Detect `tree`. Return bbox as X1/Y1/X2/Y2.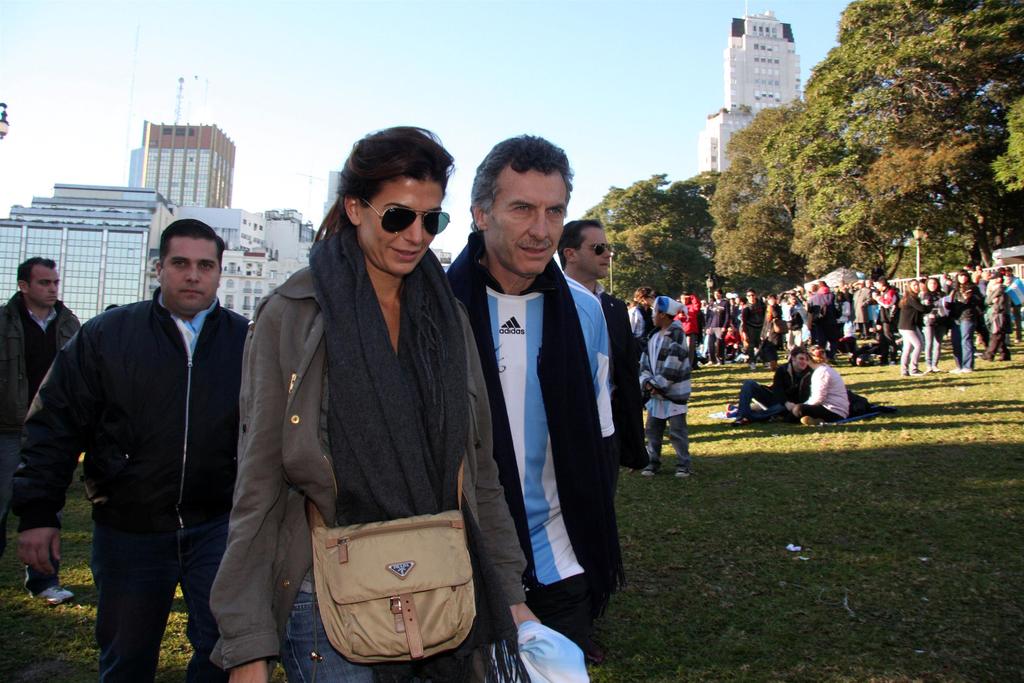
584/167/731/294.
